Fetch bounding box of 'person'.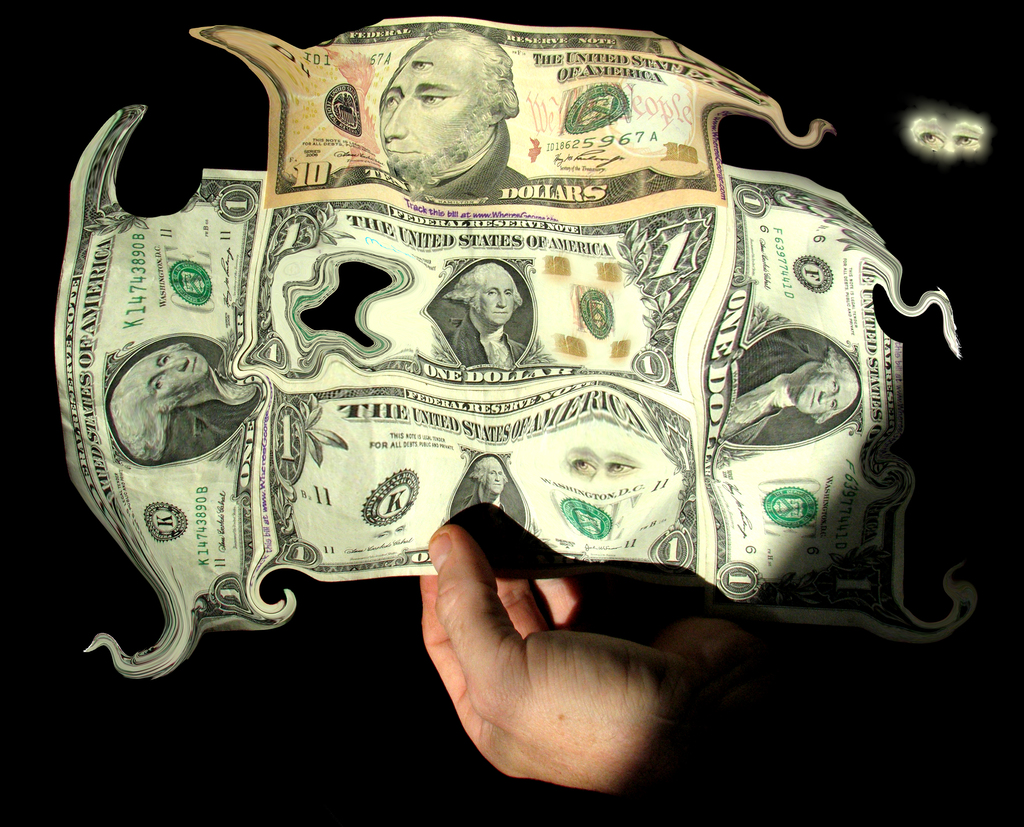
Bbox: crop(728, 326, 865, 444).
